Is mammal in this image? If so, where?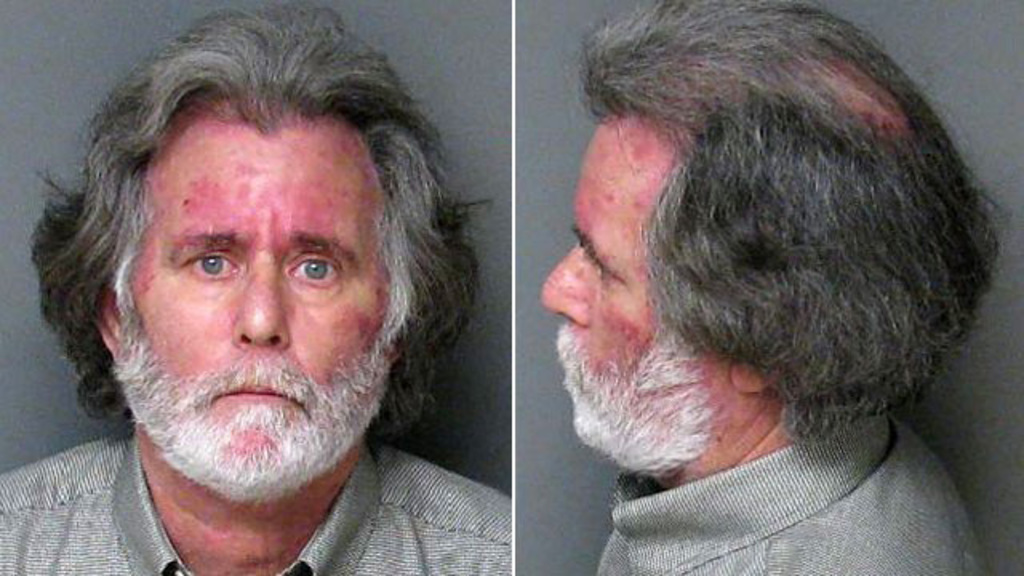
Yes, at pyautogui.locateOnScreen(0, 0, 512, 574).
